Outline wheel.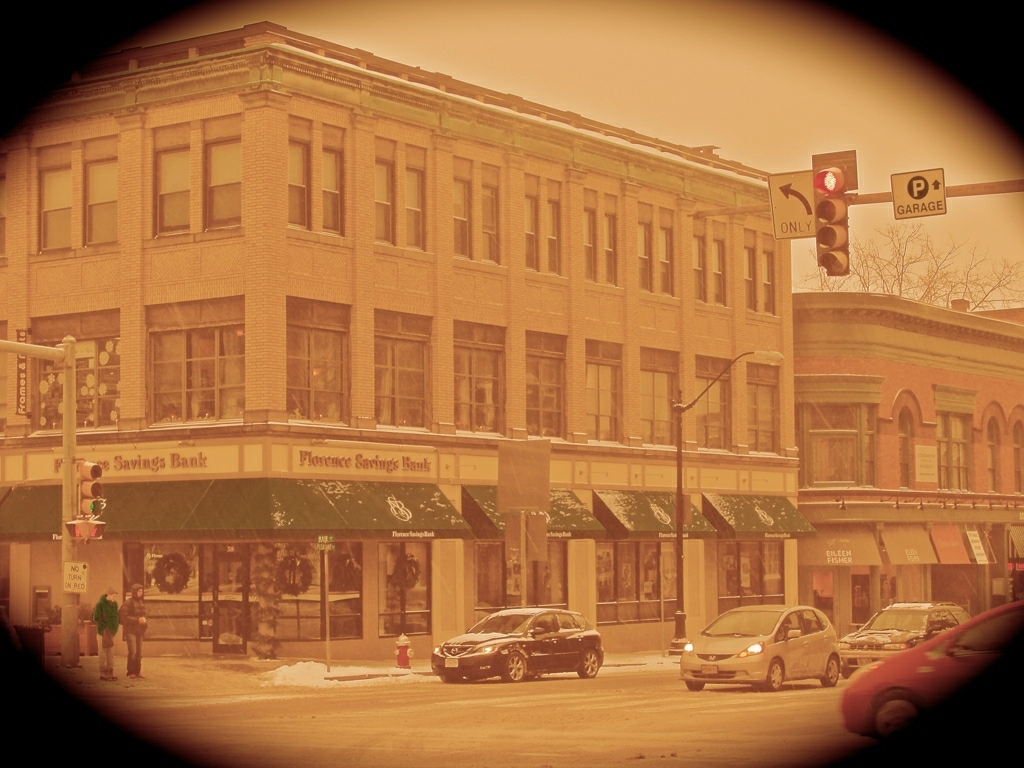
Outline: pyautogui.locateOnScreen(764, 660, 784, 692).
